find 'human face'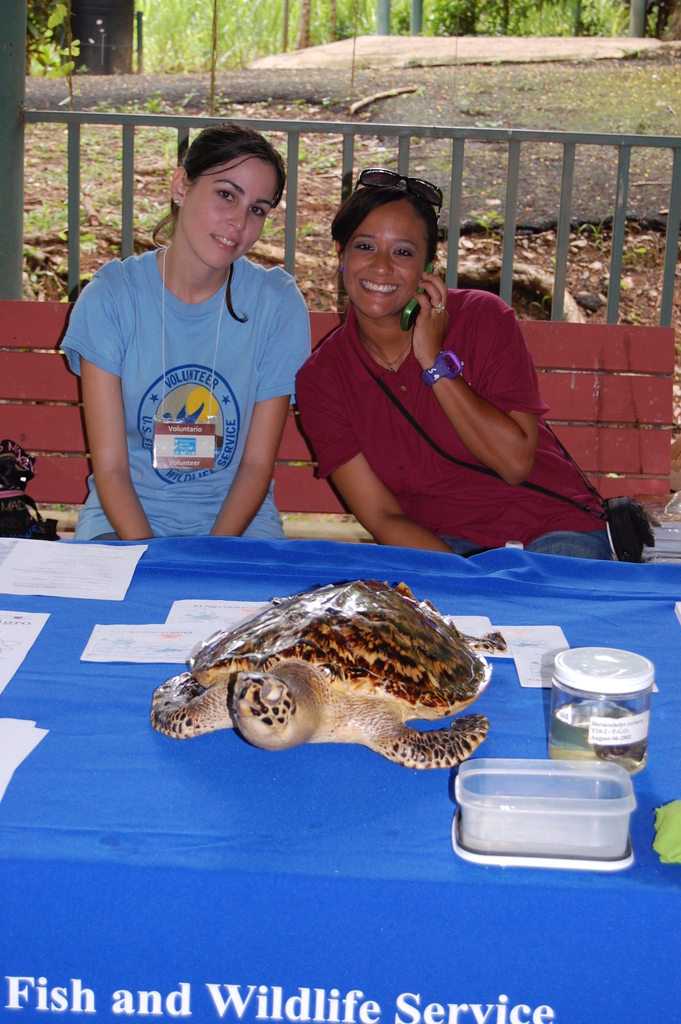
bbox=(341, 196, 427, 321)
